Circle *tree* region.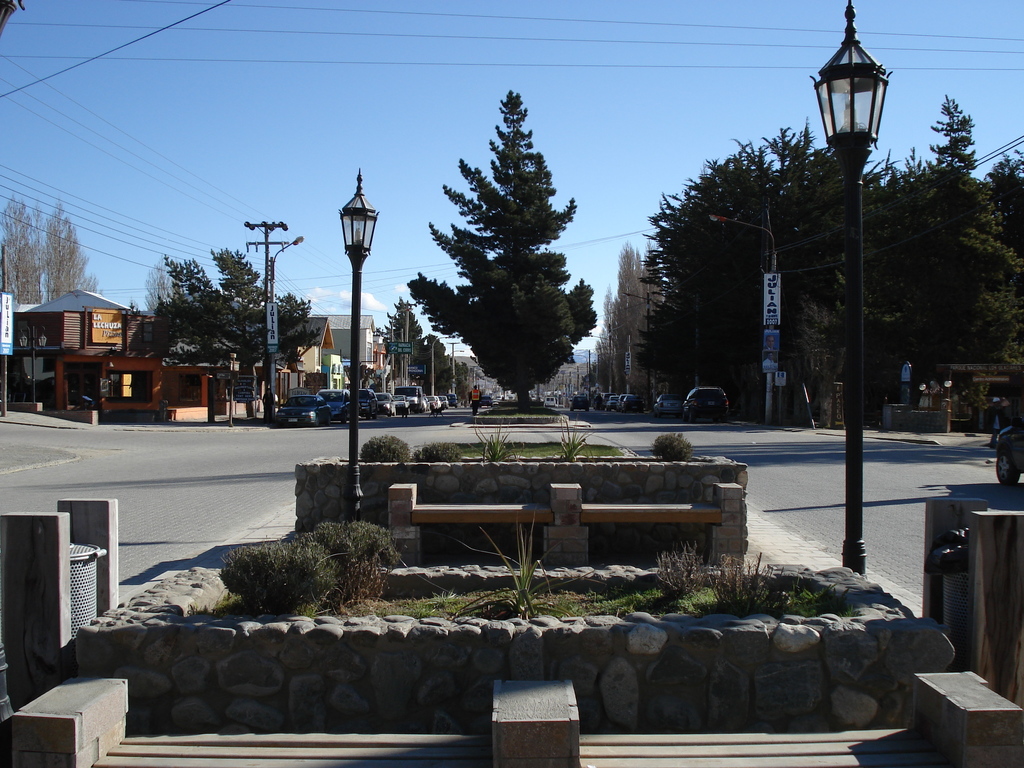
Region: [45,196,104,305].
